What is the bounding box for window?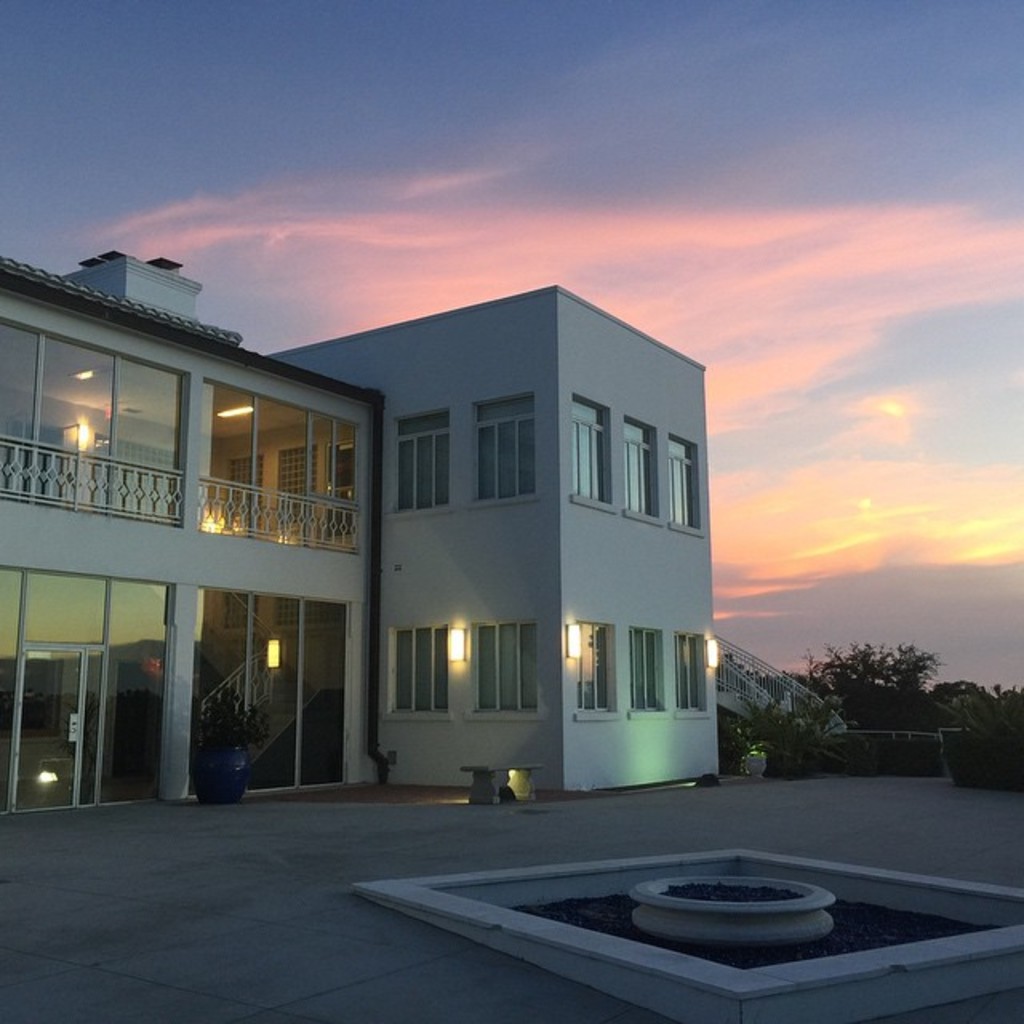
(left=475, top=624, right=536, bottom=720).
